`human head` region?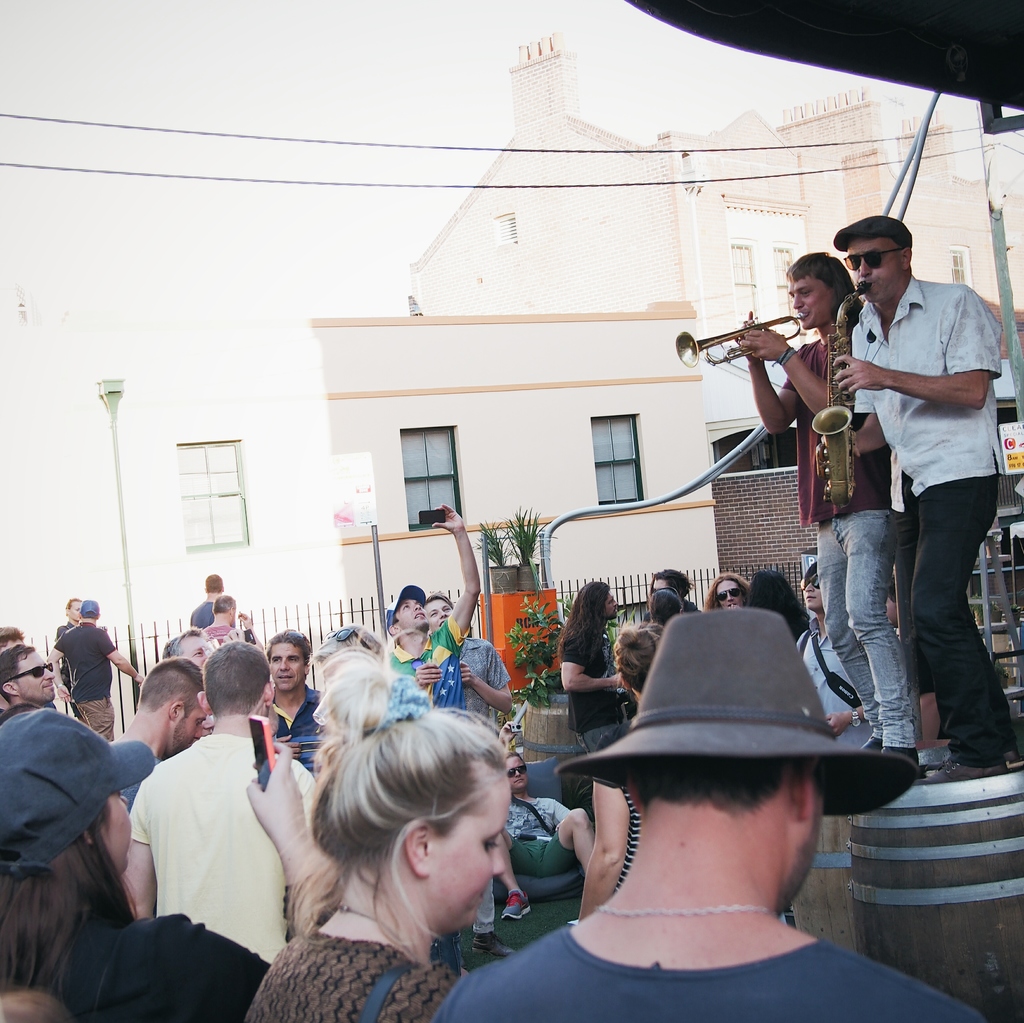
detection(426, 590, 454, 632)
